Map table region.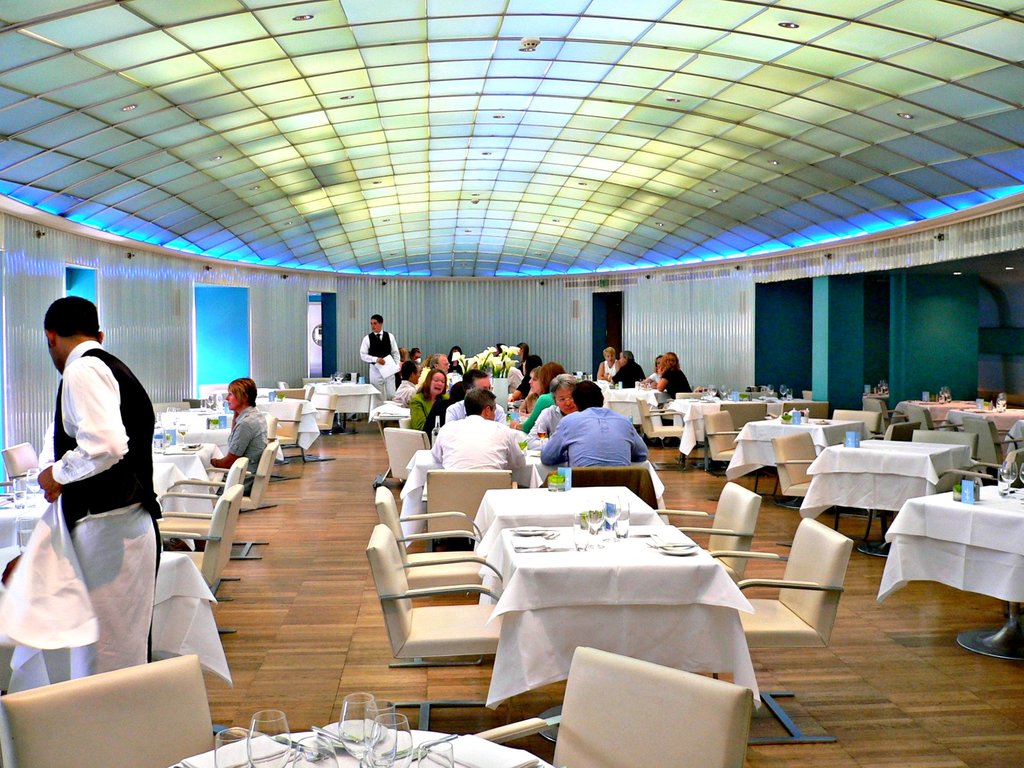
Mapped to select_region(157, 401, 261, 457).
